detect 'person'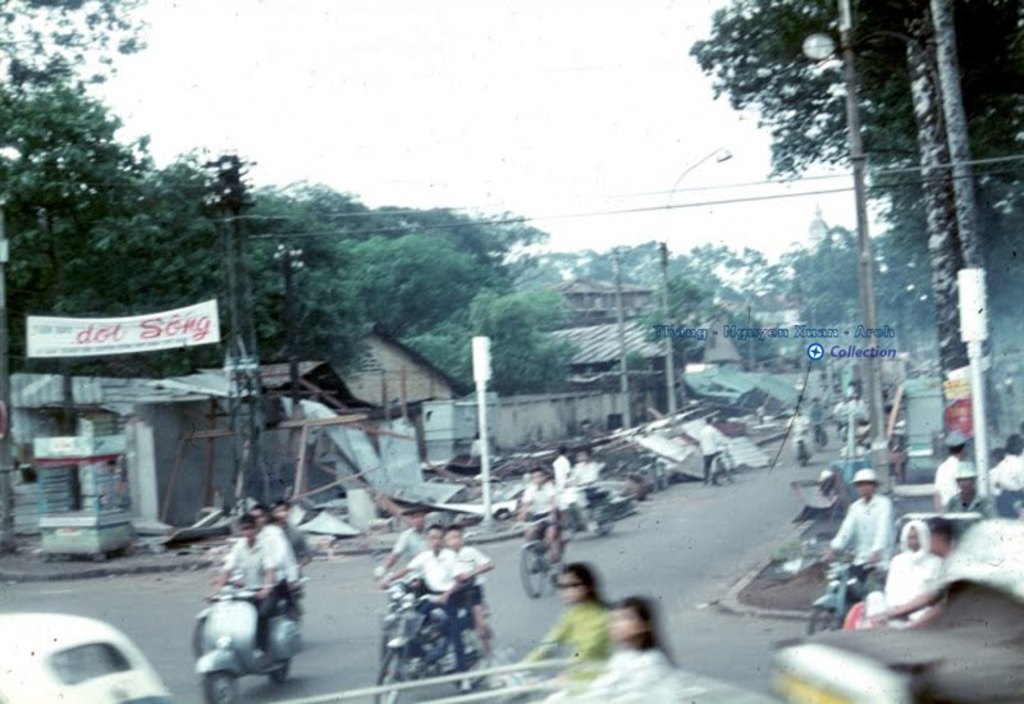
[941,461,1000,539]
